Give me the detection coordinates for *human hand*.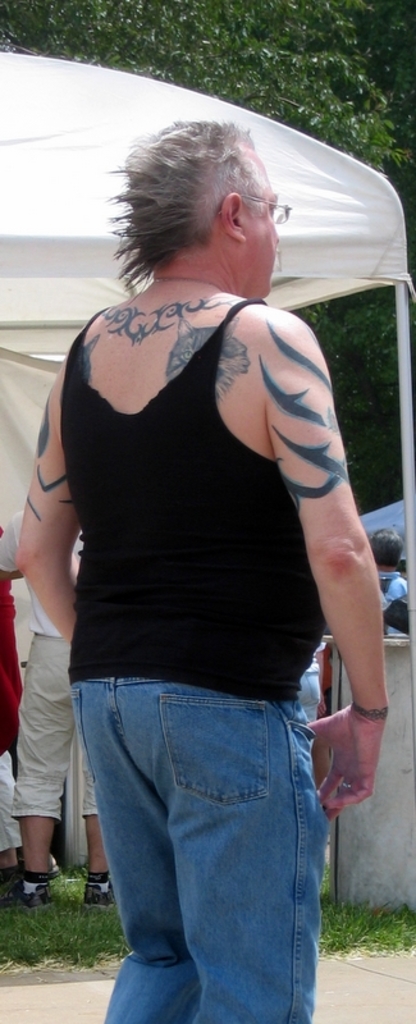
detection(307, 648, 394, 831).
